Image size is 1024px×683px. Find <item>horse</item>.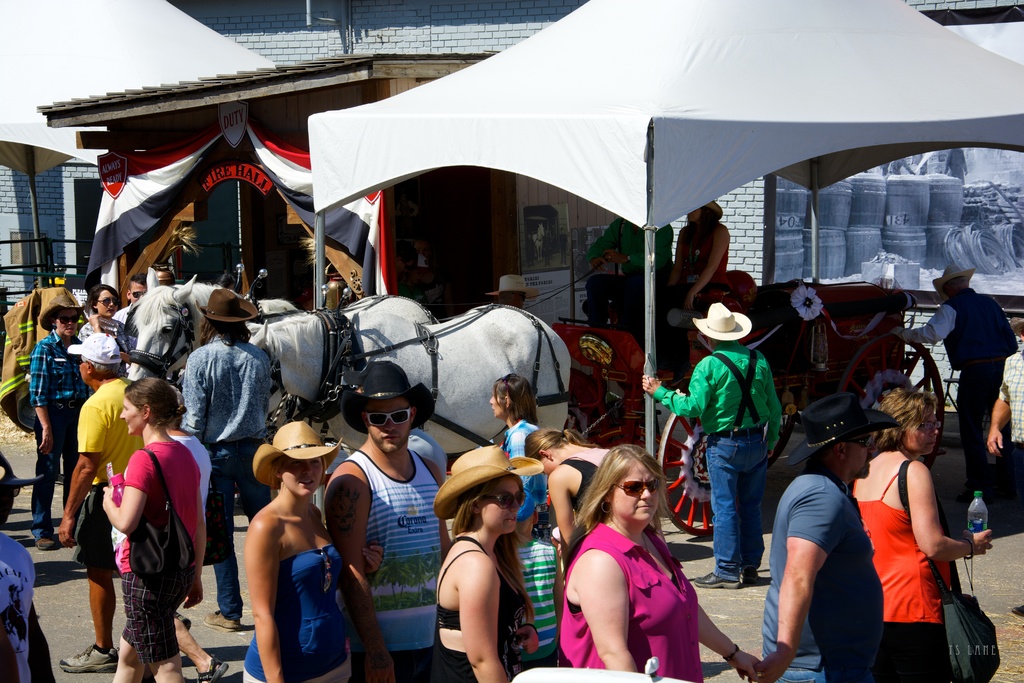
(x1=125, y1=263, x2=435, y2=440).
